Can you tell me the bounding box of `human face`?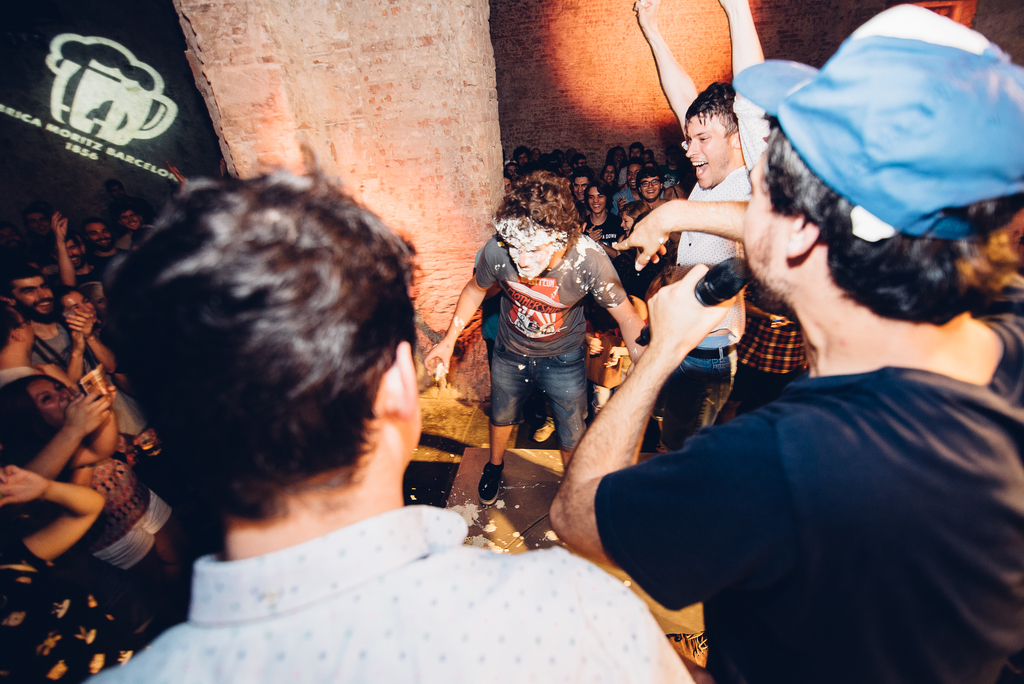
BBox(586, 188, 607, 216).
